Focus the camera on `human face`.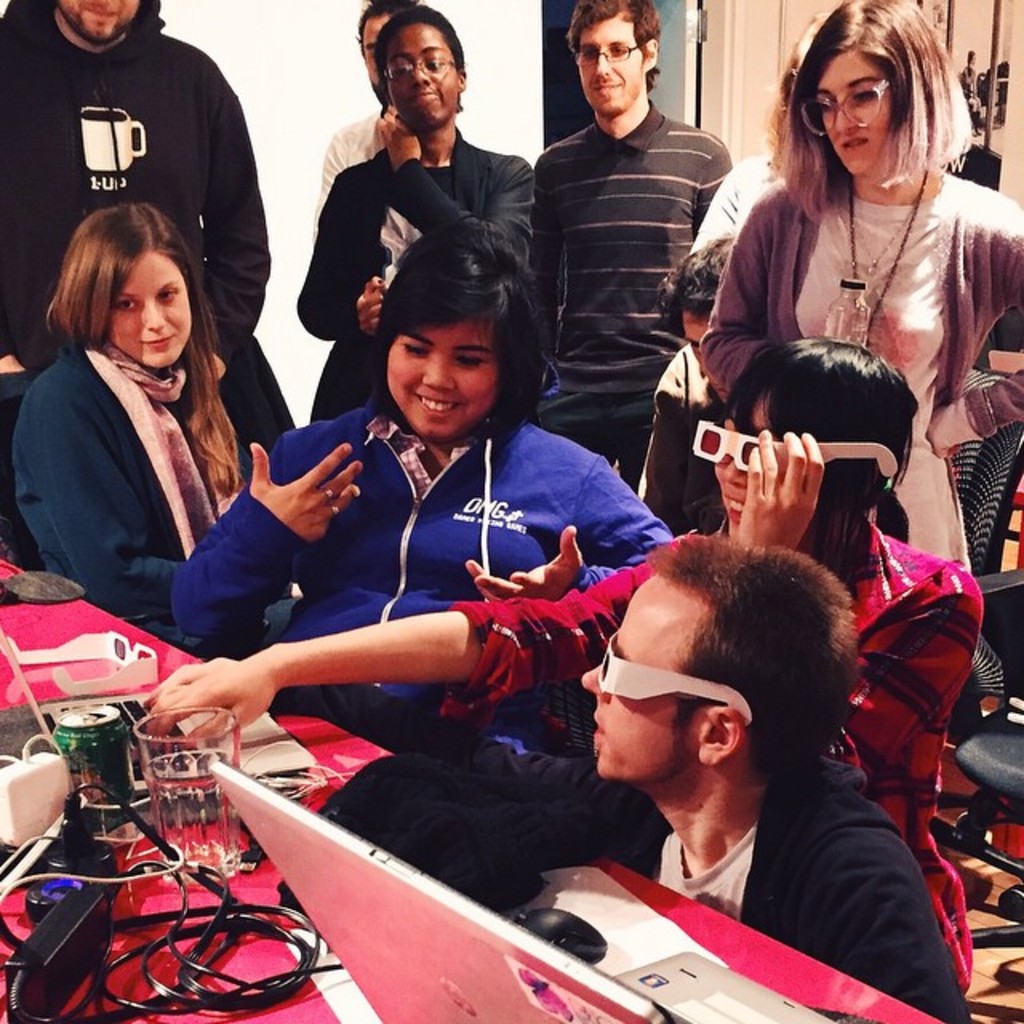
Focus region: [109, 253, 192, 365].
